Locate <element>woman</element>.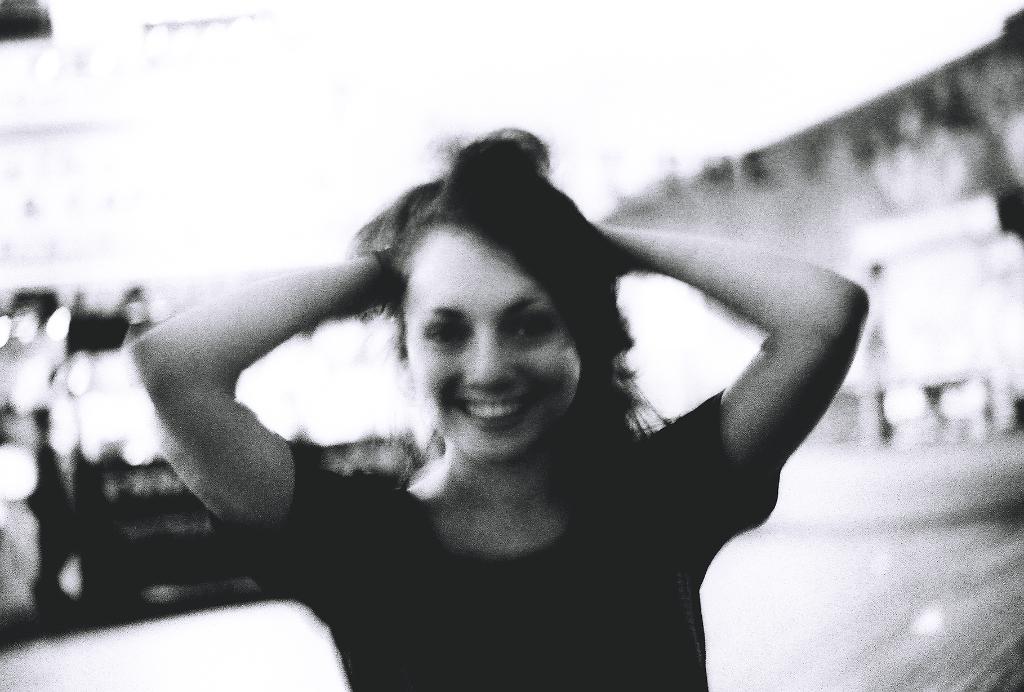
Bounding box: 129:126:871:691.
